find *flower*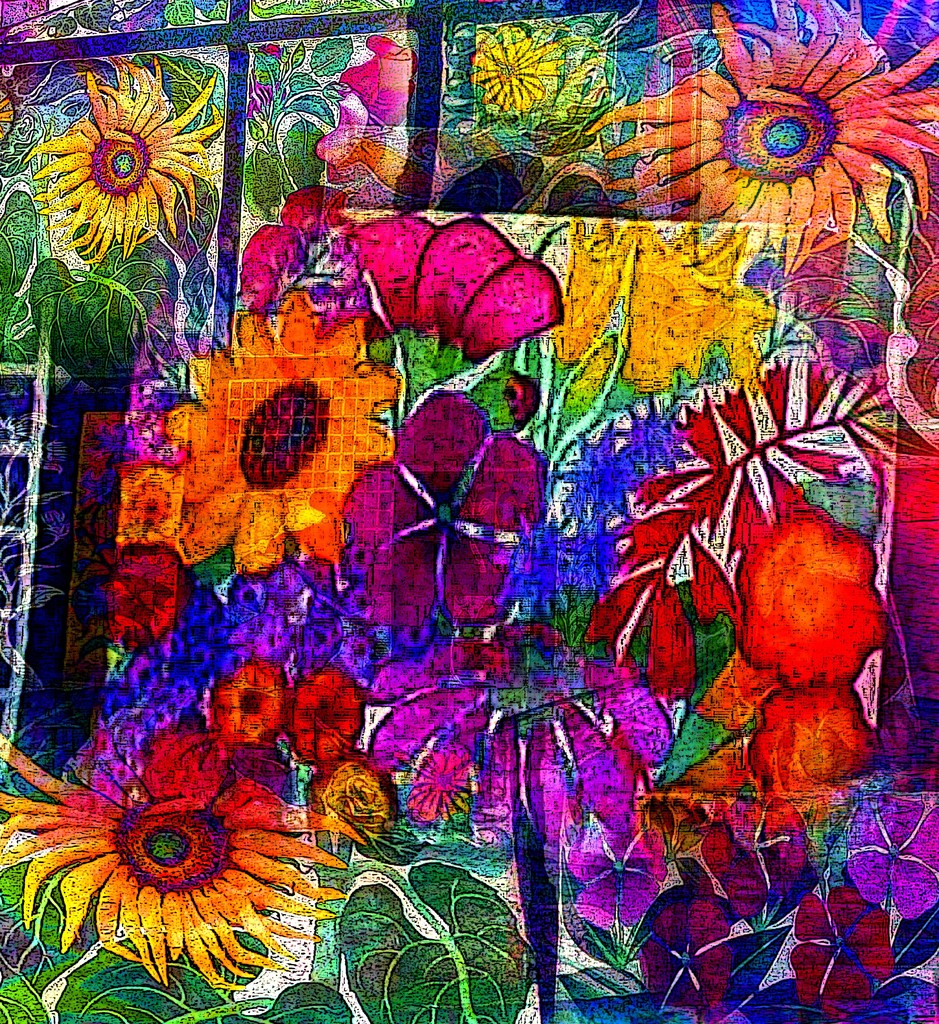
290, 664, 359, 770
